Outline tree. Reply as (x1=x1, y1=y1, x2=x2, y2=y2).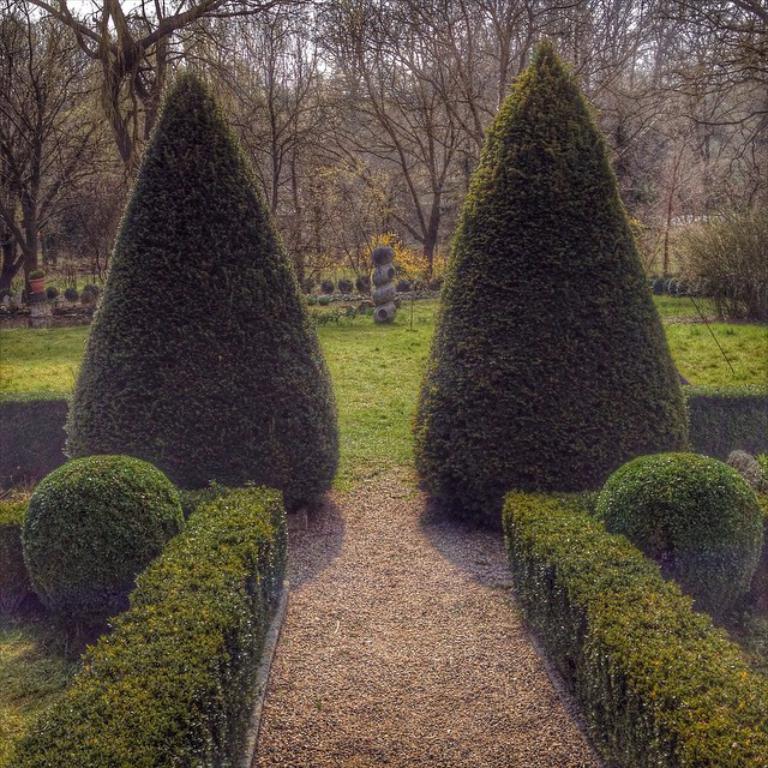
(x1=409, y1=32, x2=702, y2=527).
